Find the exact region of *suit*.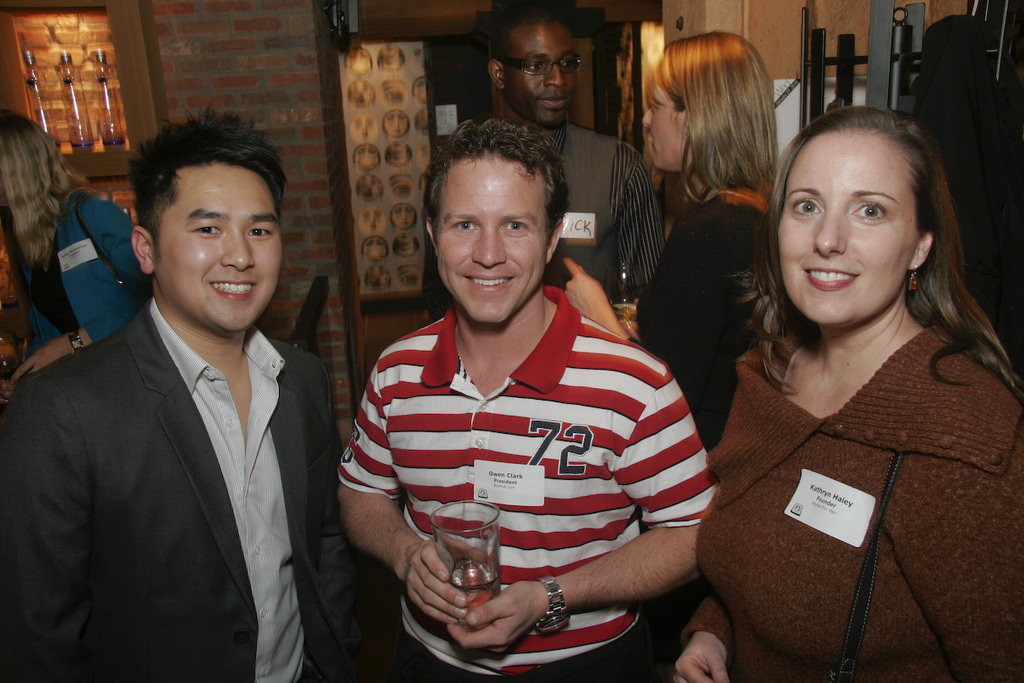
Exact region: x1=0 y1=301 x2=355 y2=682.
